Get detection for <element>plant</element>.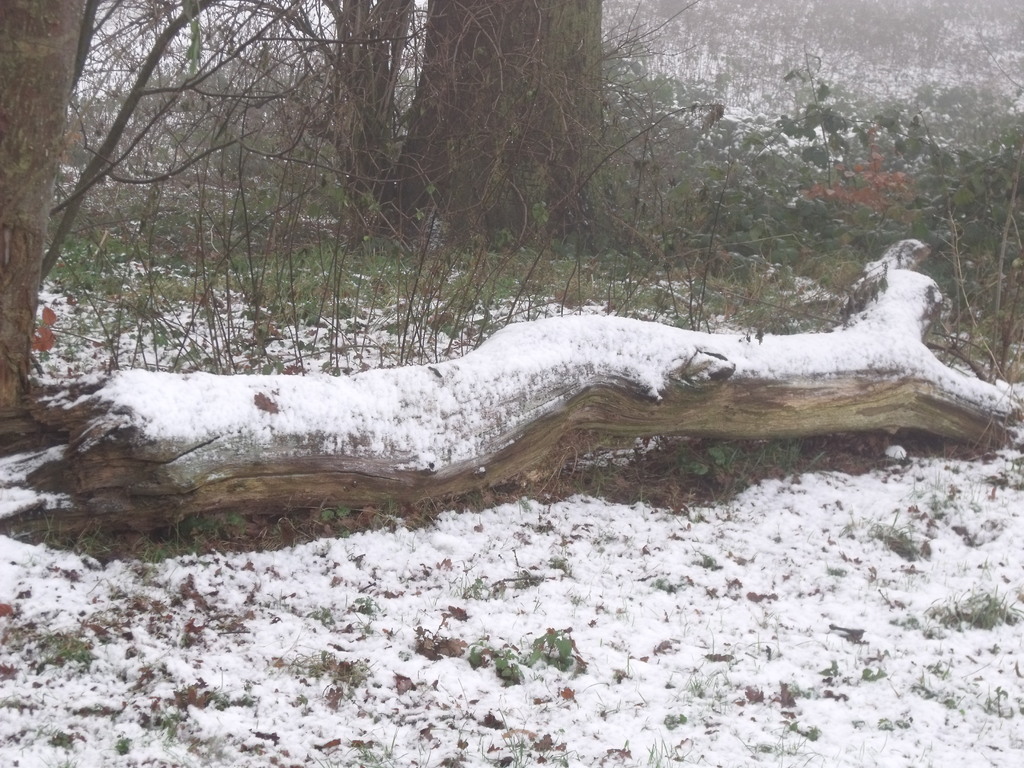
Detection: bbox=[650, 579, 675, 594].
